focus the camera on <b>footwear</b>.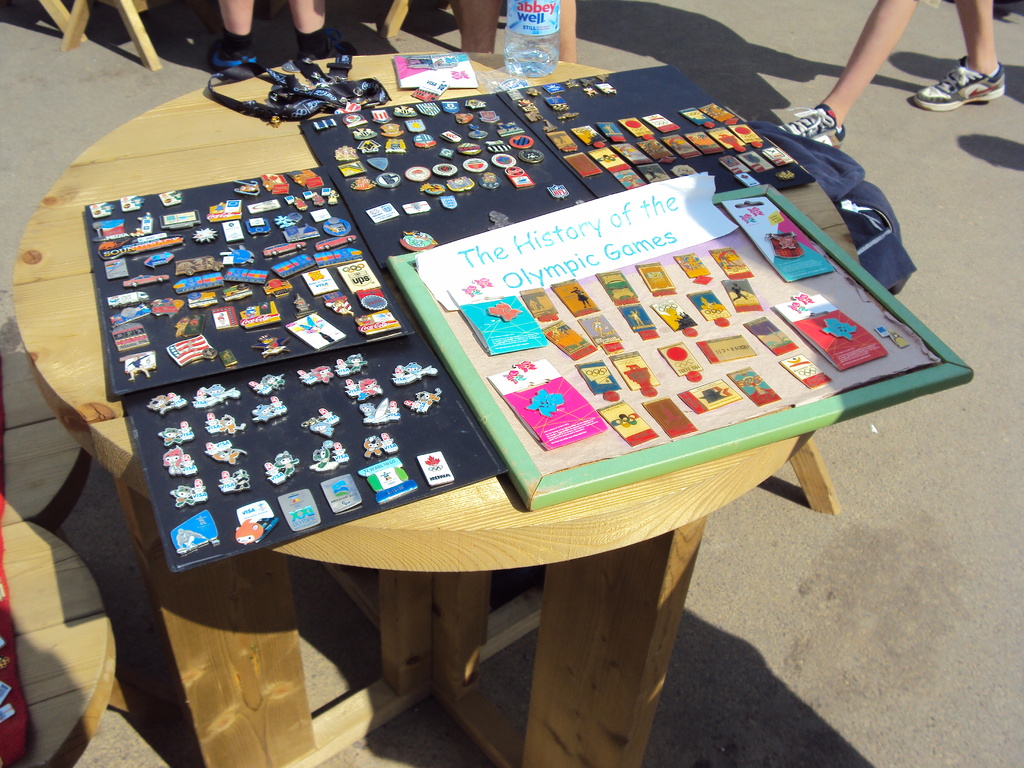
Focus region: (776, 102, 845, 150).
